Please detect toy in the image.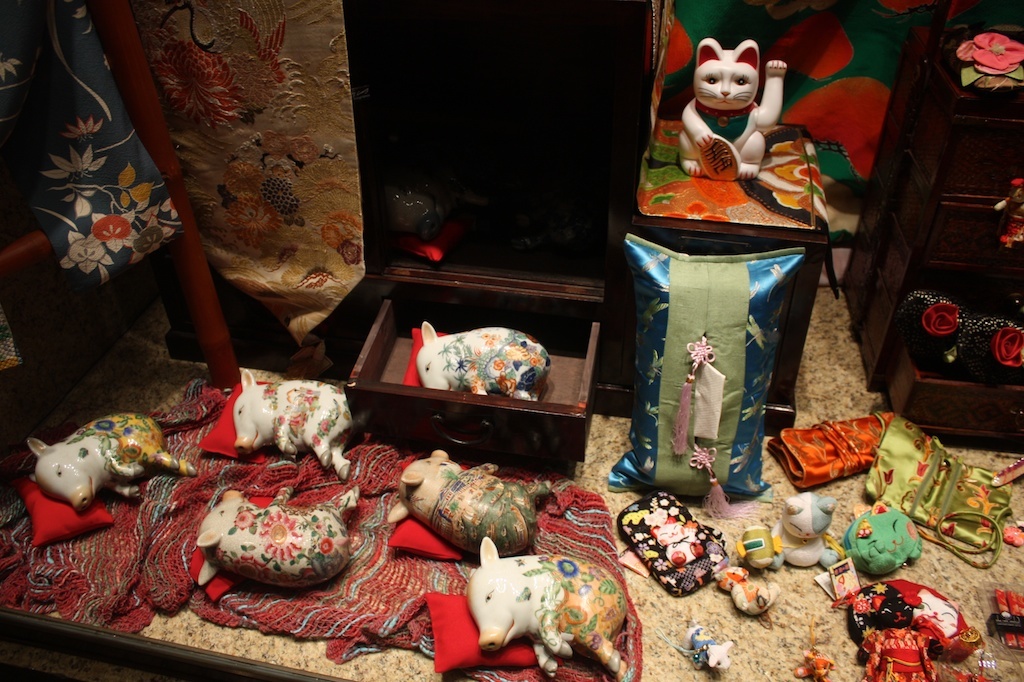
(425, 322, 556, 406).
